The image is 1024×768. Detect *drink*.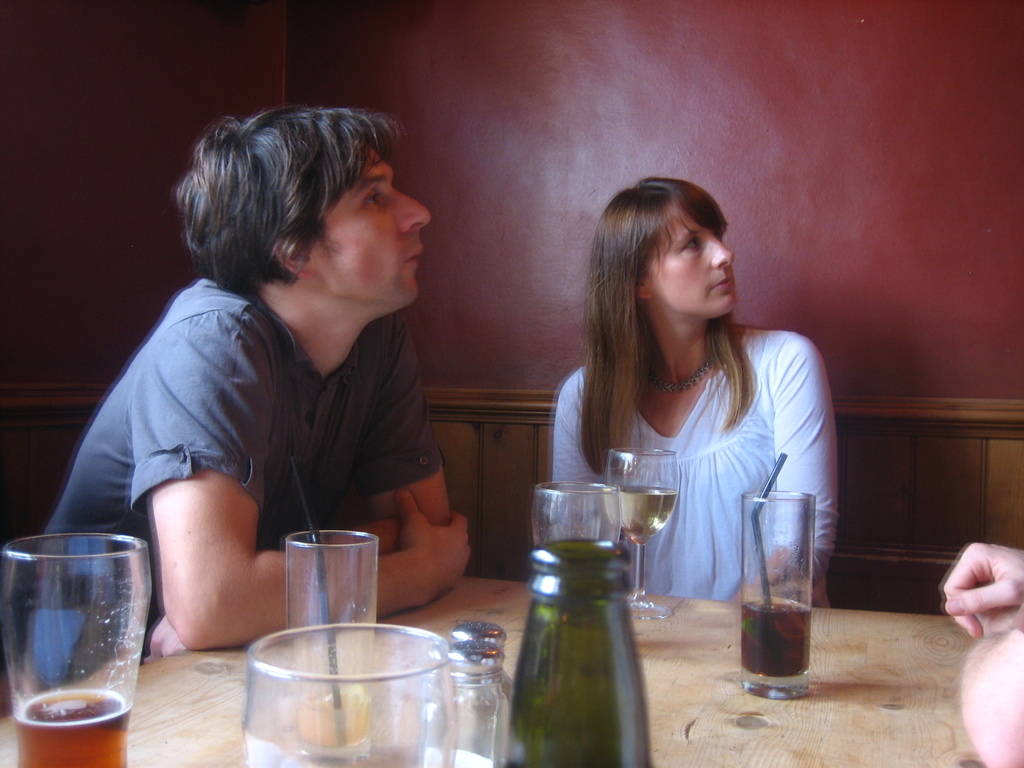
Detection: [left=742, top=605, right=812, bottom=678].
